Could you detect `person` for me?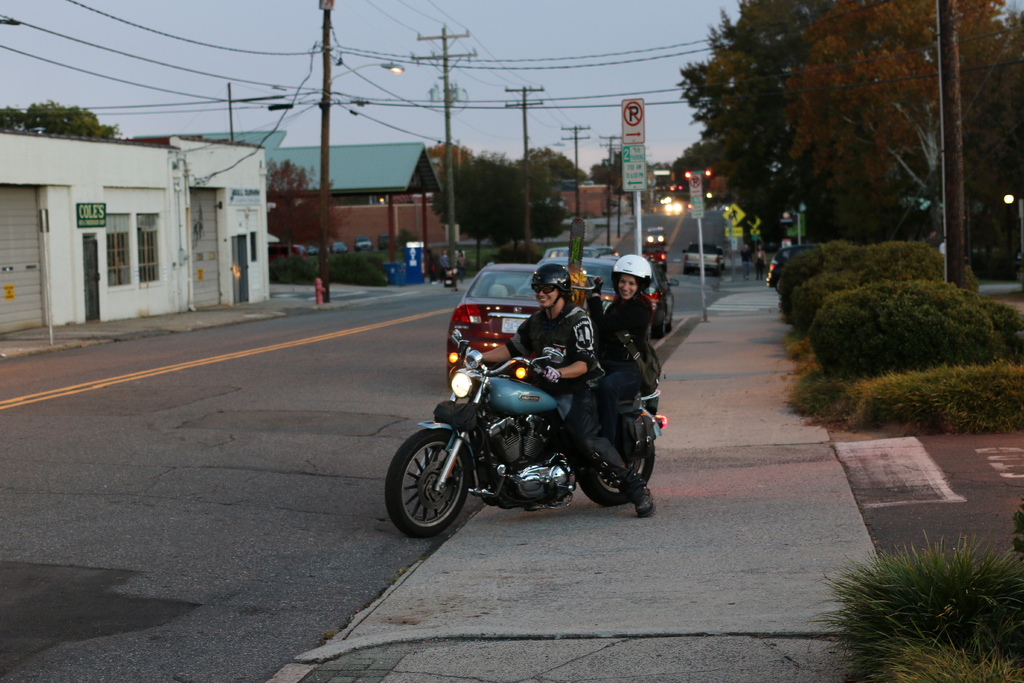
Detection result: [459,263,657,512].
